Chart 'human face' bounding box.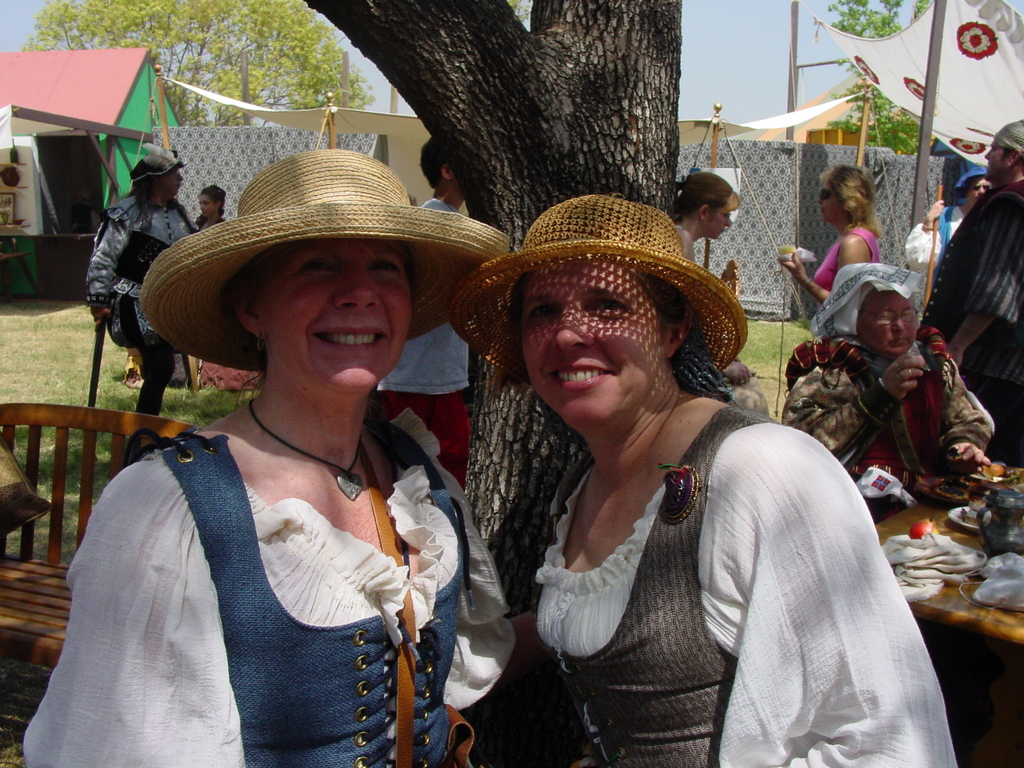
Charted: BBox(702, 197, 733, 241).
